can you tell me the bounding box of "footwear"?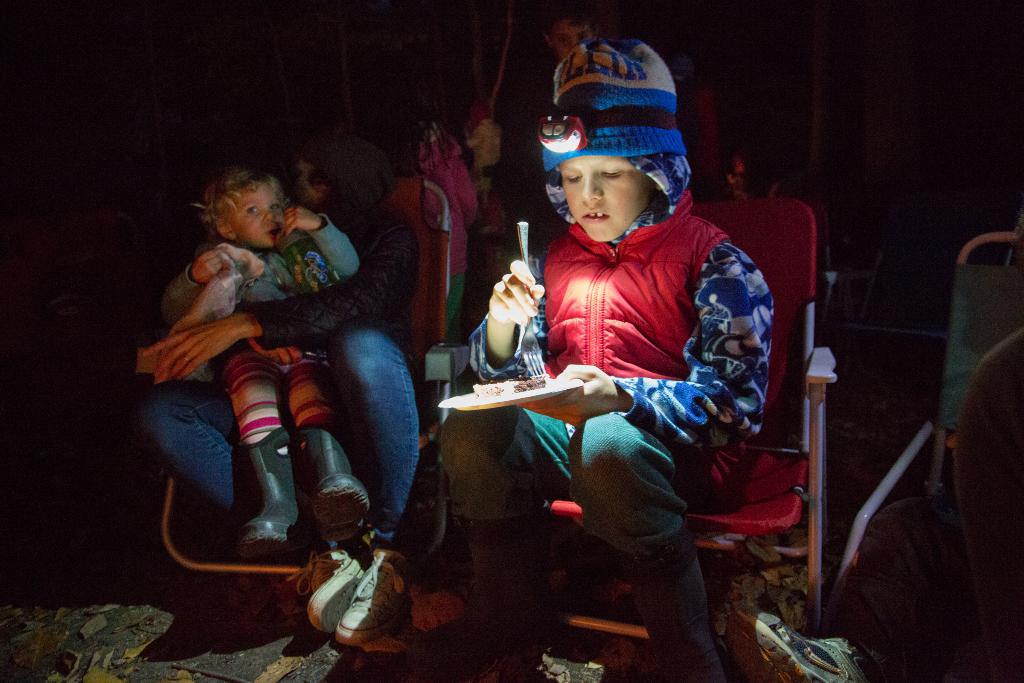
<bbox>238, 428, 303, 558</bbox>.
